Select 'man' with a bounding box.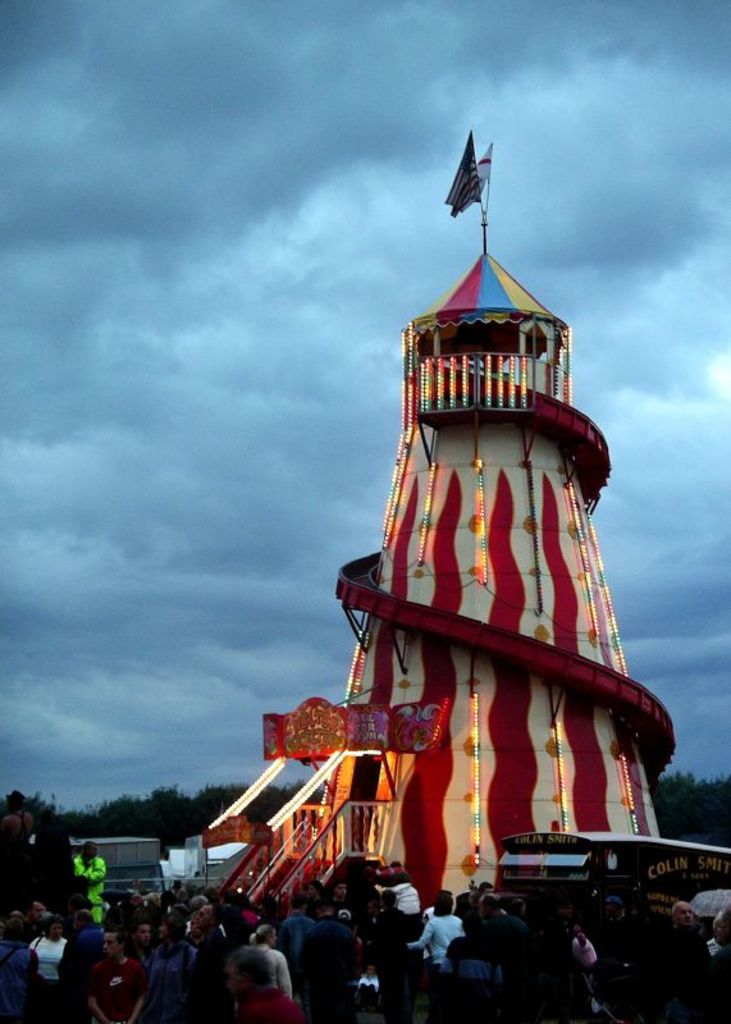
BBox(469, 891, 534, 959).
